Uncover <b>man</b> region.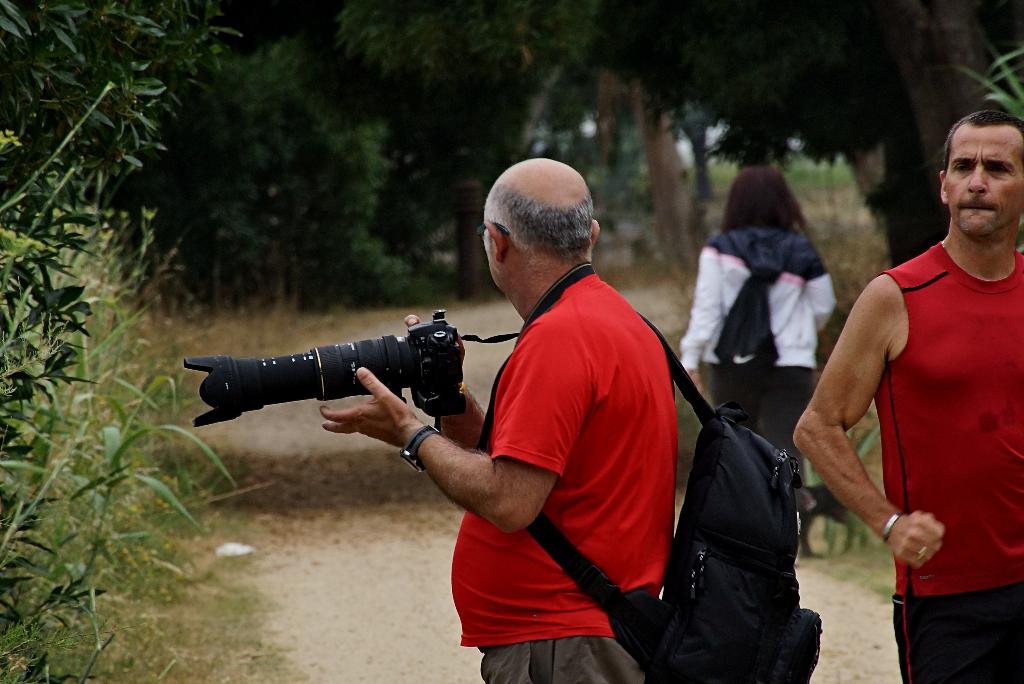
Uncovered: locate(796, 102, 1021, 681).
